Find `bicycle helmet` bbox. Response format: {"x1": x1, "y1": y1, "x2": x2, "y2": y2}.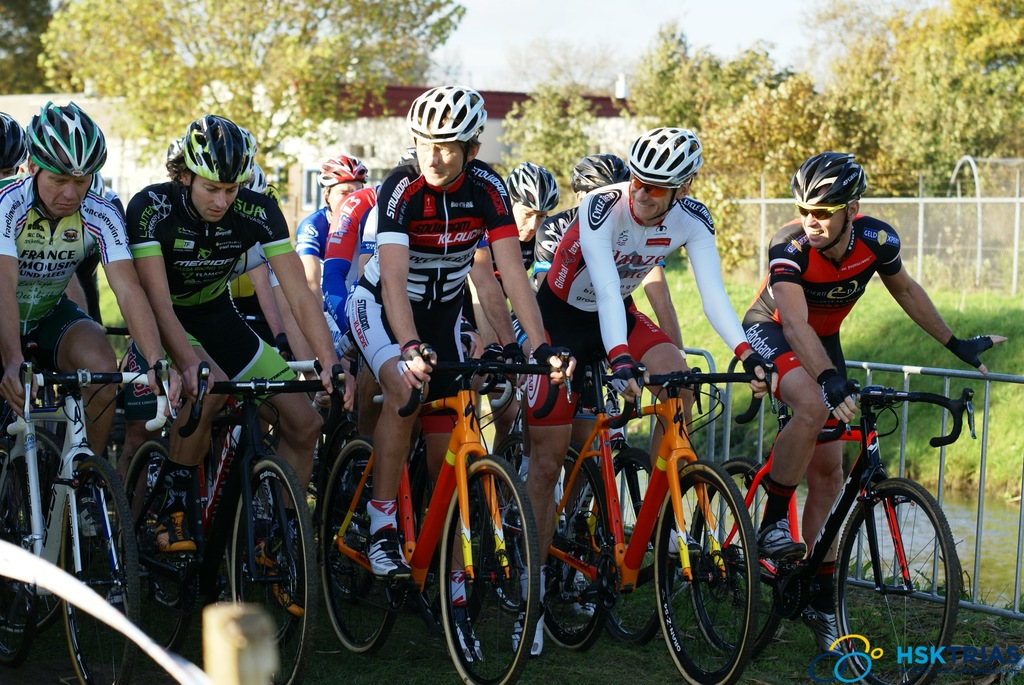
{"x1": 504, "y1": 164, "x2": 559, "y2": 215}.
